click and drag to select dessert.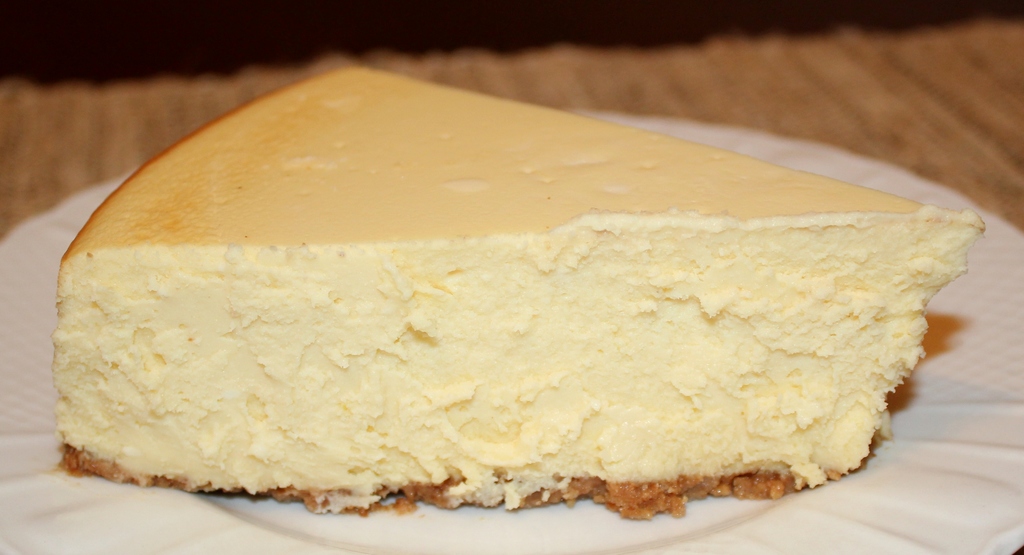
Selection: box=[28, 67, 911, 536].
